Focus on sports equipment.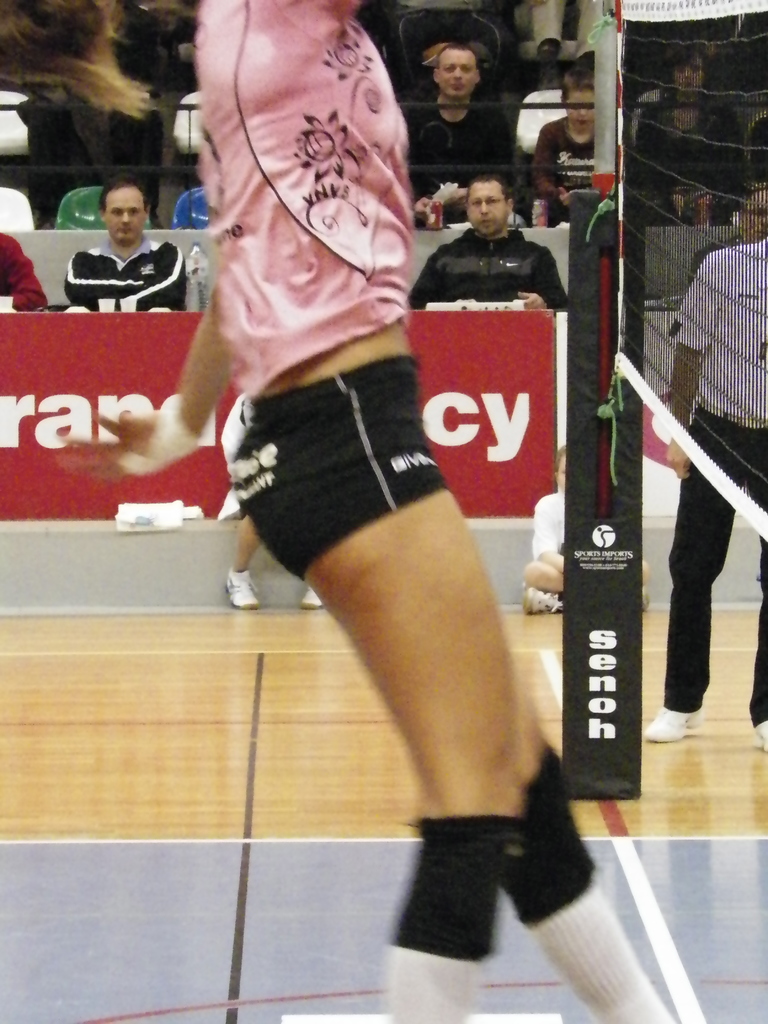
Focused at [225, 567, 261, 612].
